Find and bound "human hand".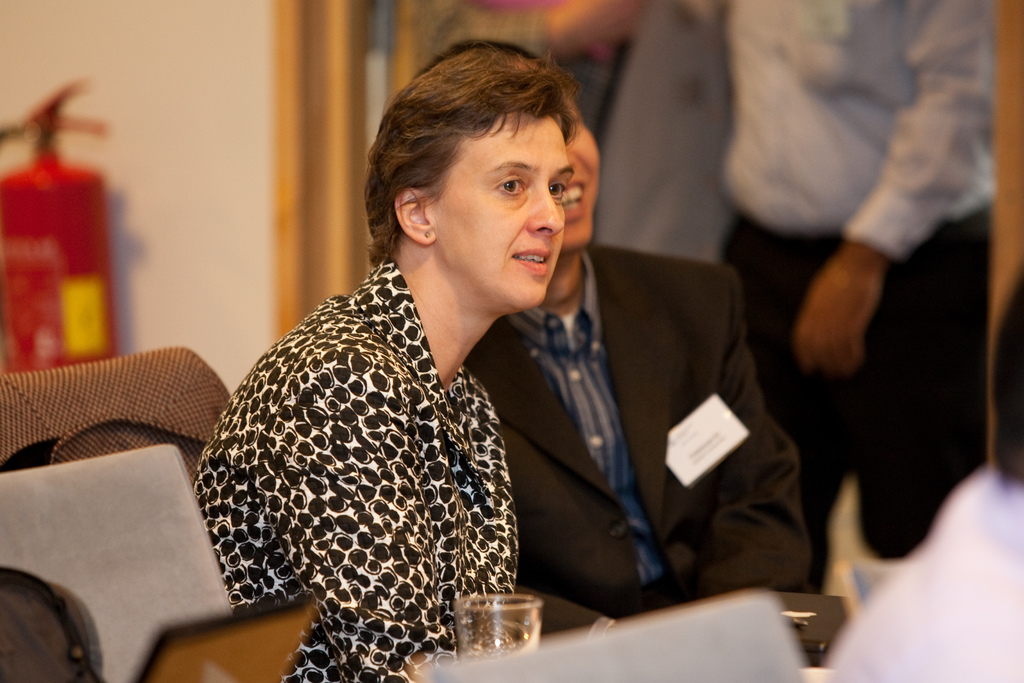
Bound: bbox=(796, 209, 926, 402).
